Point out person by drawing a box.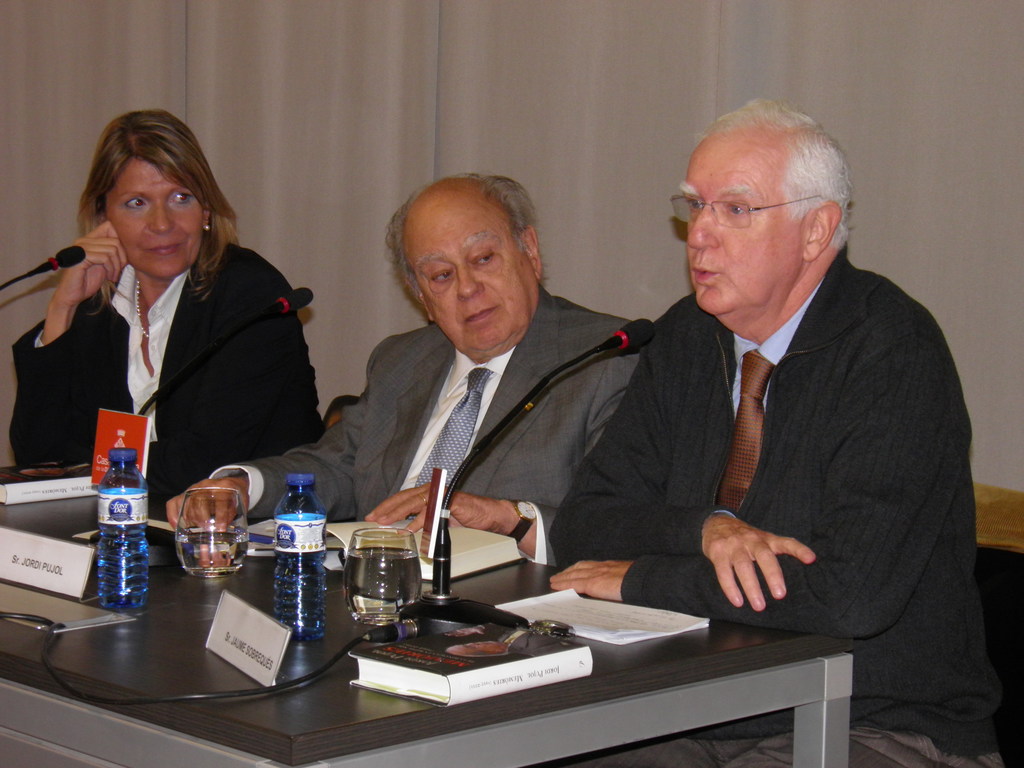
163,174,646,566.
